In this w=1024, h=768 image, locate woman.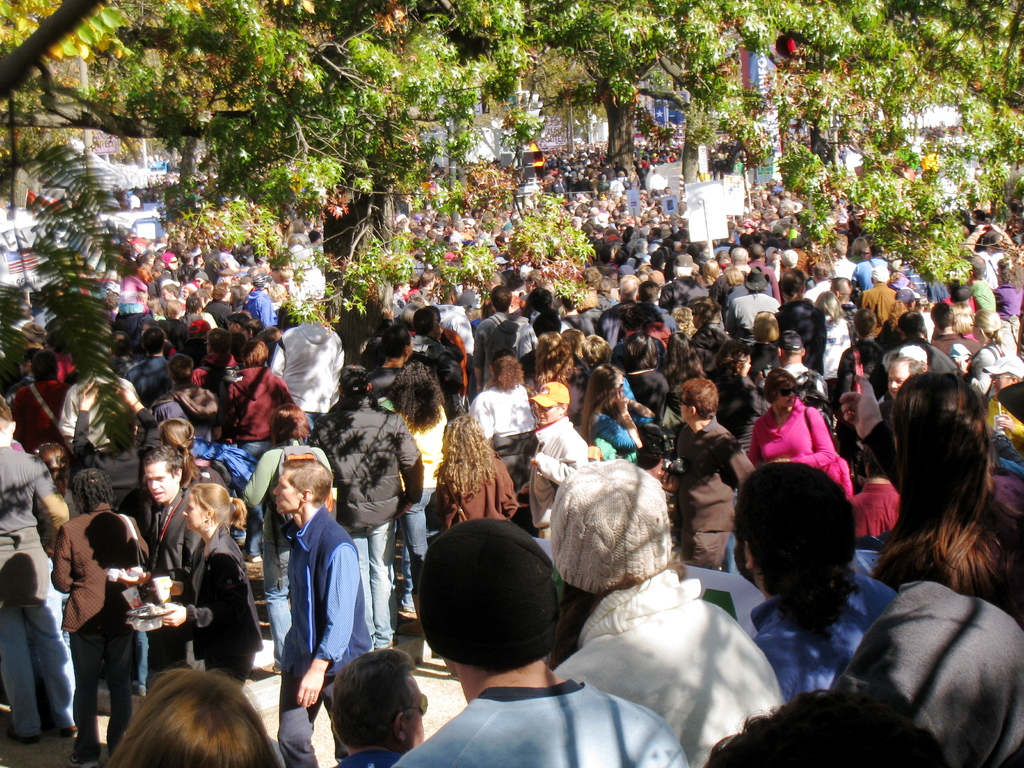
Bounding box: region(531, 328, 588, 425).
